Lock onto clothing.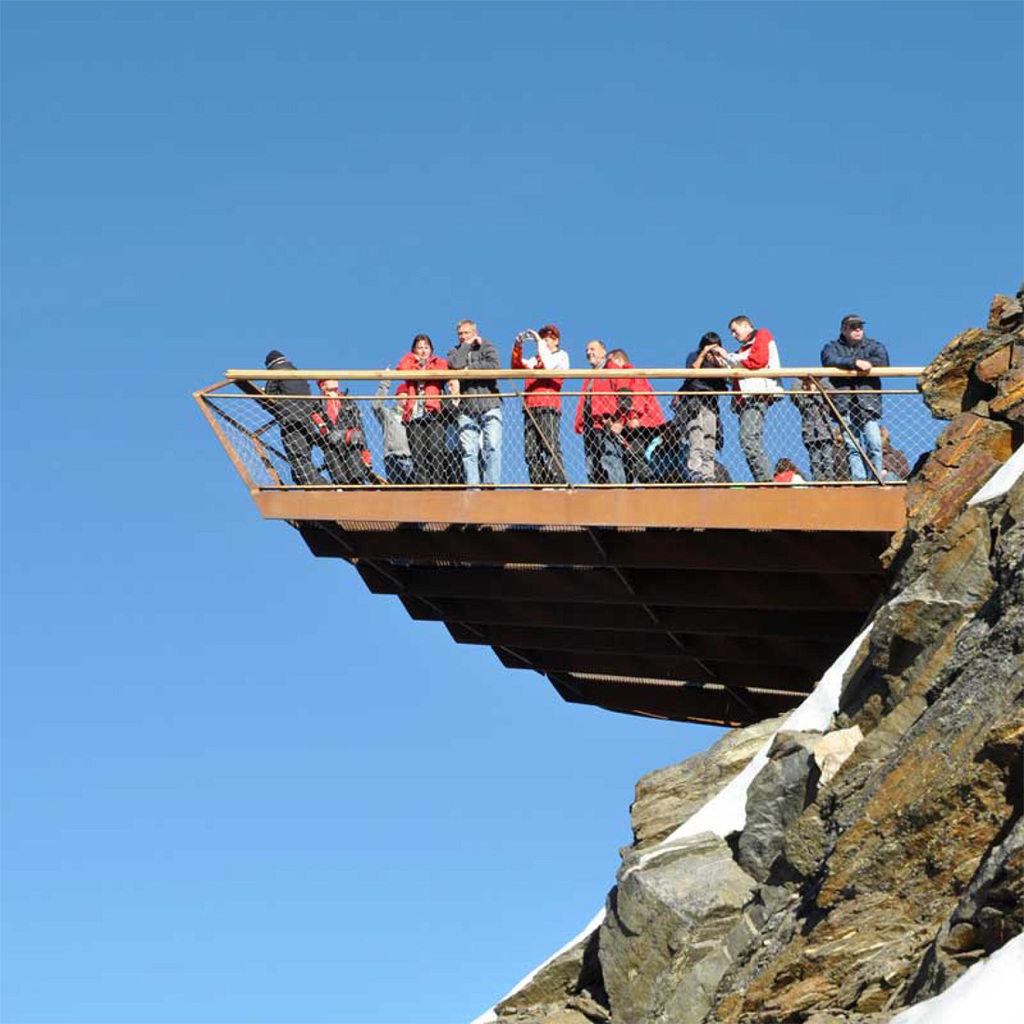
Locked: 679/350/724/472.
